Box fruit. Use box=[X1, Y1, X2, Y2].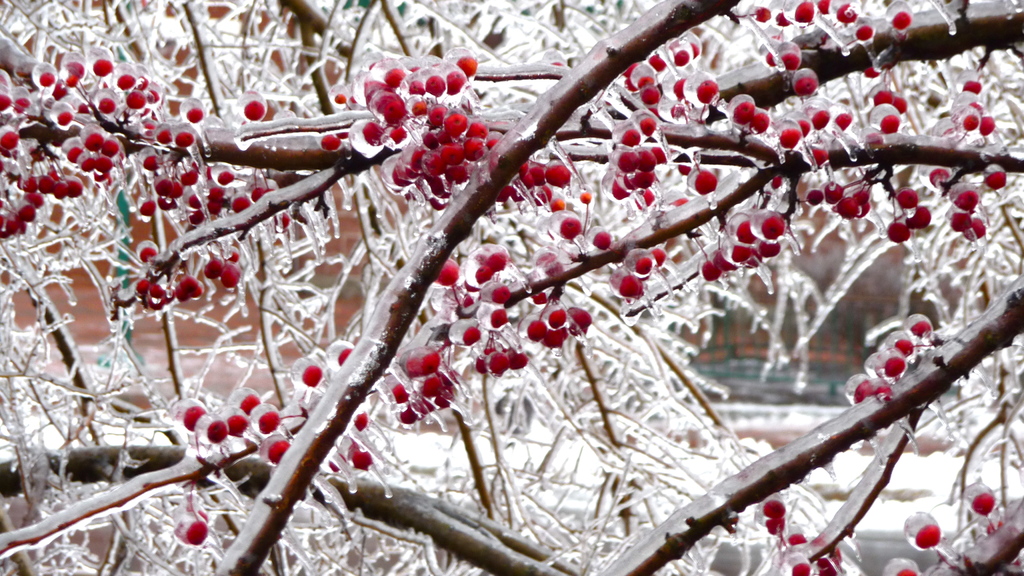
box=[367, 75, 477, 211].
